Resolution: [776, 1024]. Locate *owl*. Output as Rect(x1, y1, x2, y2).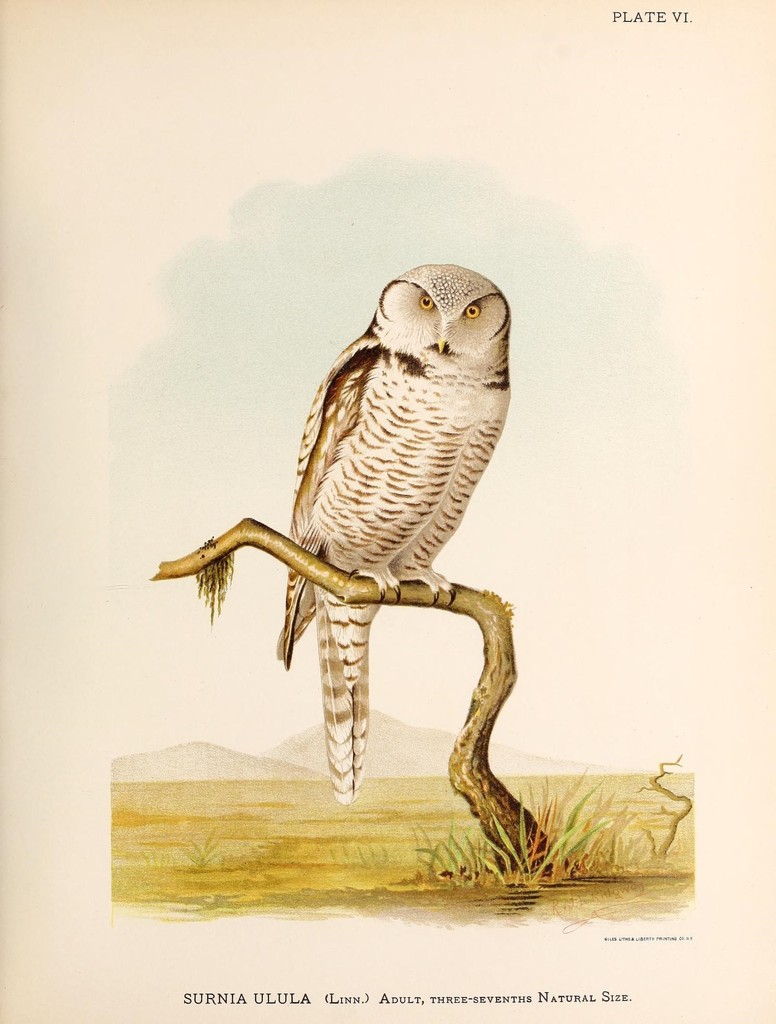
Rect(276, 260, 509, 810).
